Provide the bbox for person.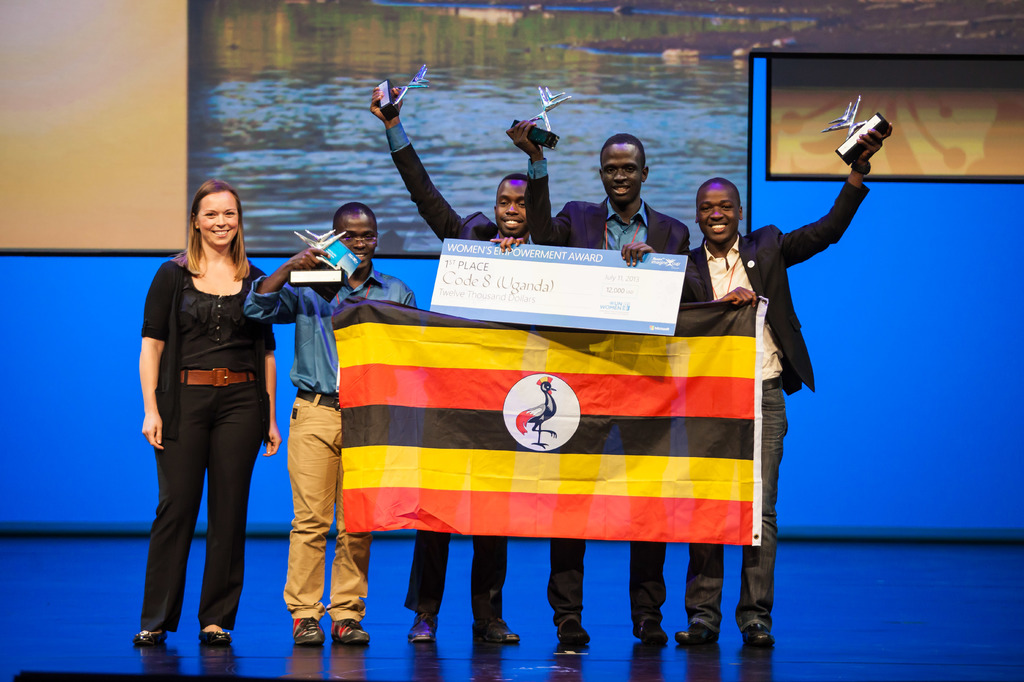
l=673, t=122, r=890, b=644.
